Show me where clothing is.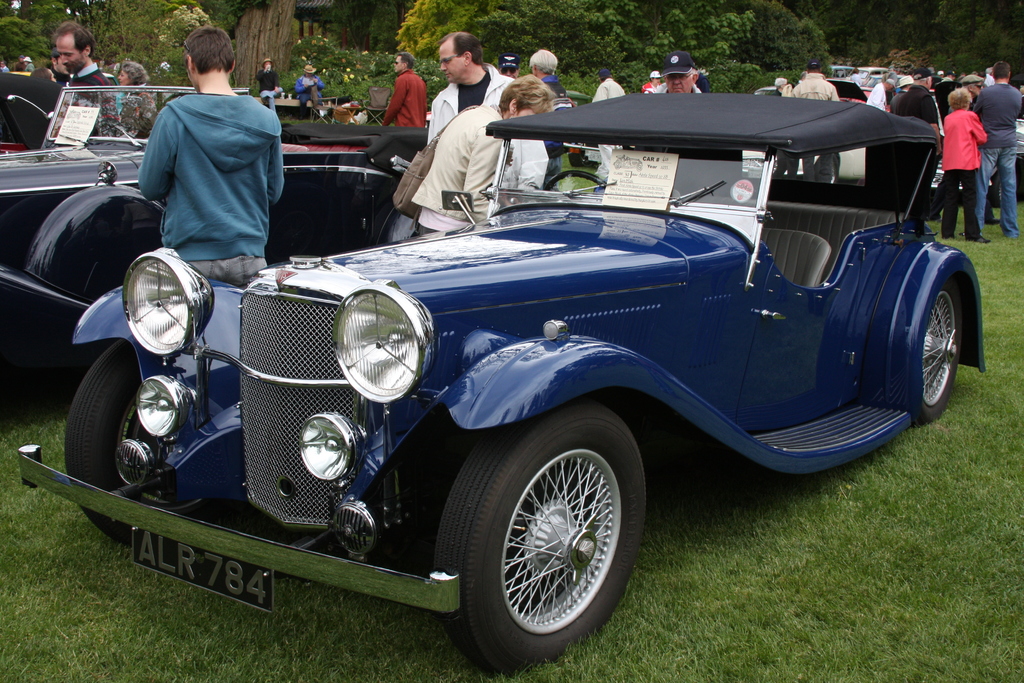
clothing is at (293, 72, 324, 110).
